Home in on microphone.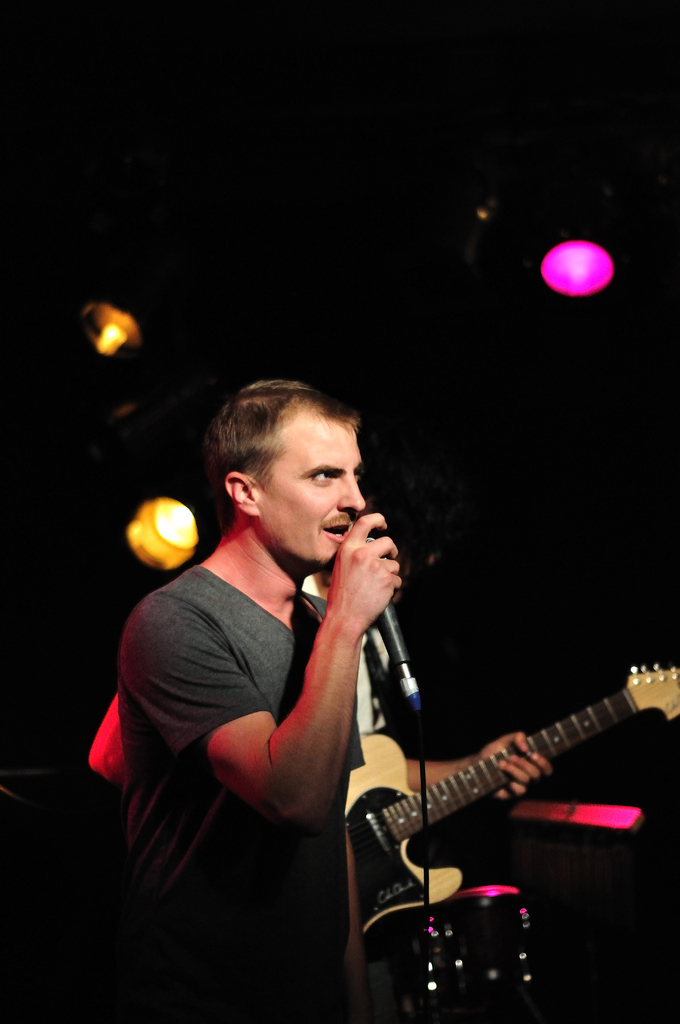
Homed in at (309, 513, 429, 700).
